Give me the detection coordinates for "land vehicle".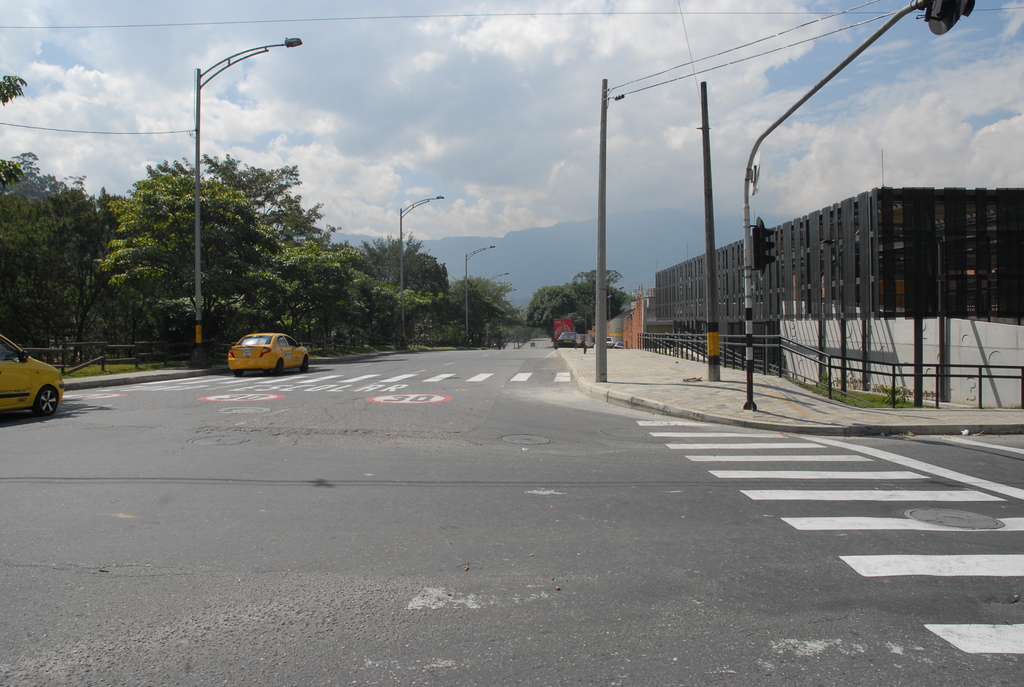
<bbox>617, 344, 622, 346</bbox>.
